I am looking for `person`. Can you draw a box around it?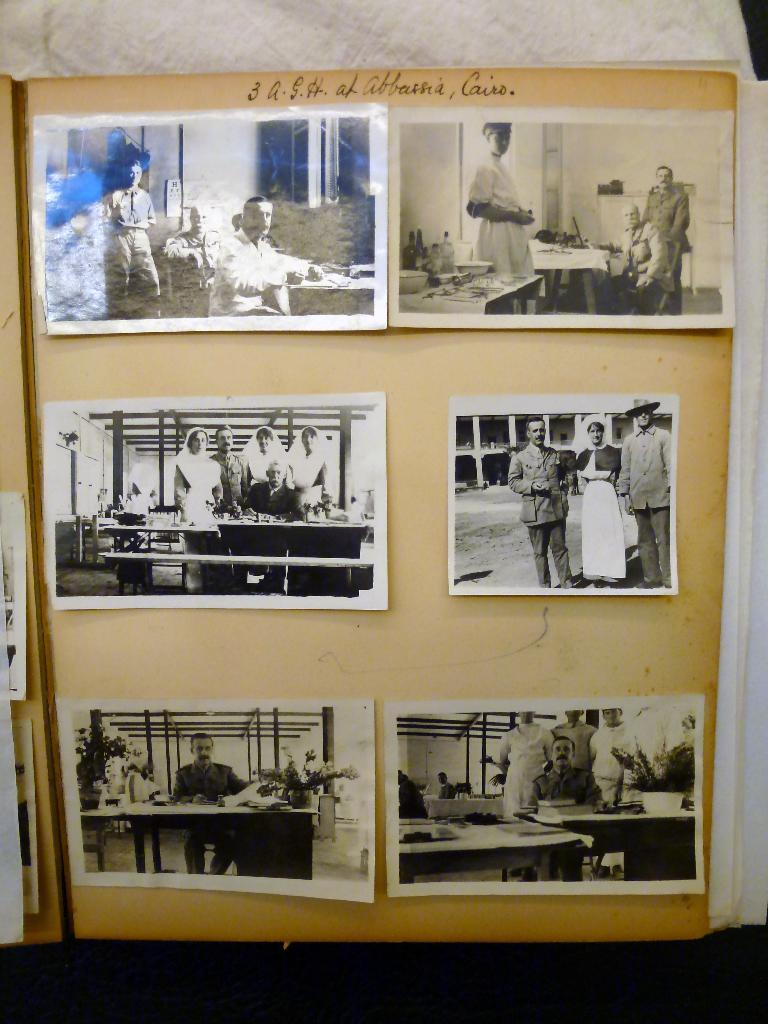
Sure, the bounding box is box=[623, 398, 675, 591].
